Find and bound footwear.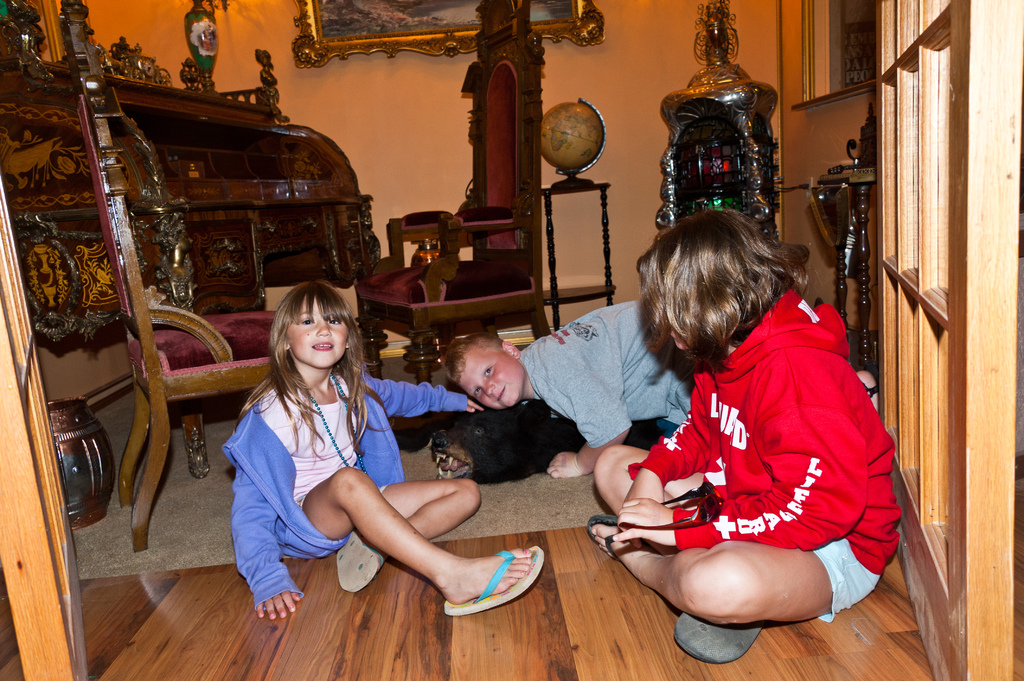
Bound: x1=339, y1=531, x2=383, y2=592.
